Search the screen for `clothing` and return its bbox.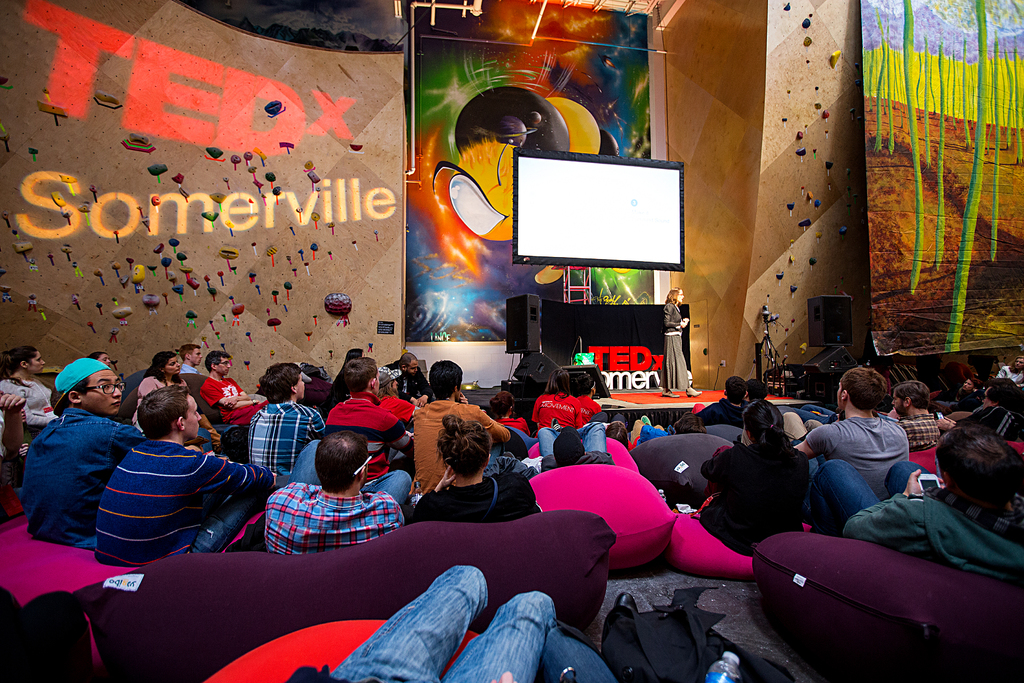
Found: l=659, t=296, r=692, b=386.
